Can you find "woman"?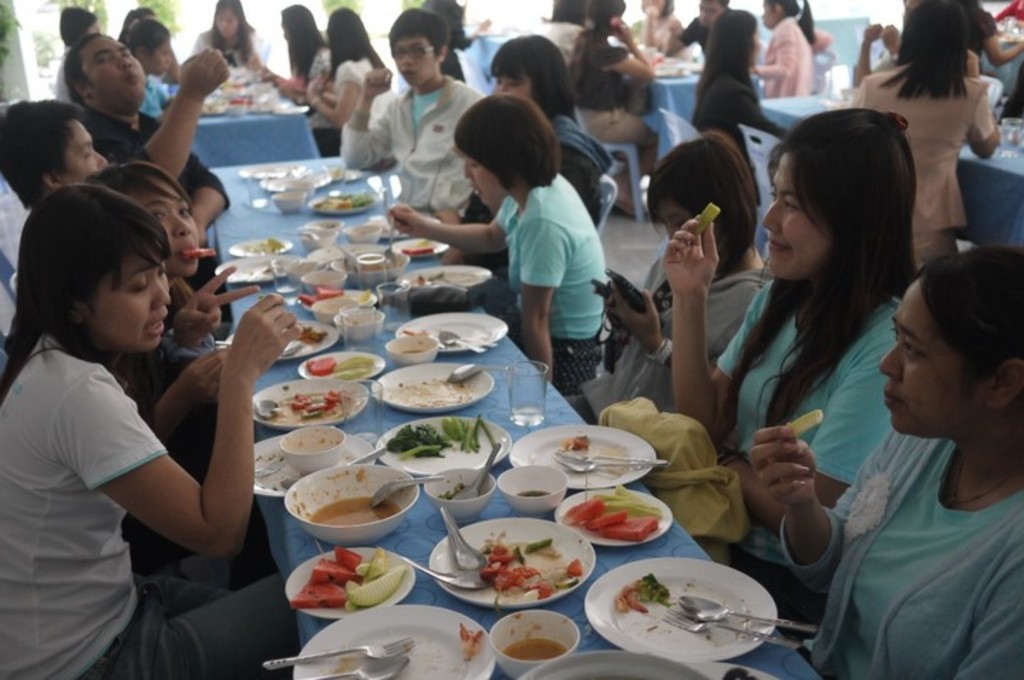
Yes, bounding box: <box>686,10,781,203</box>.
